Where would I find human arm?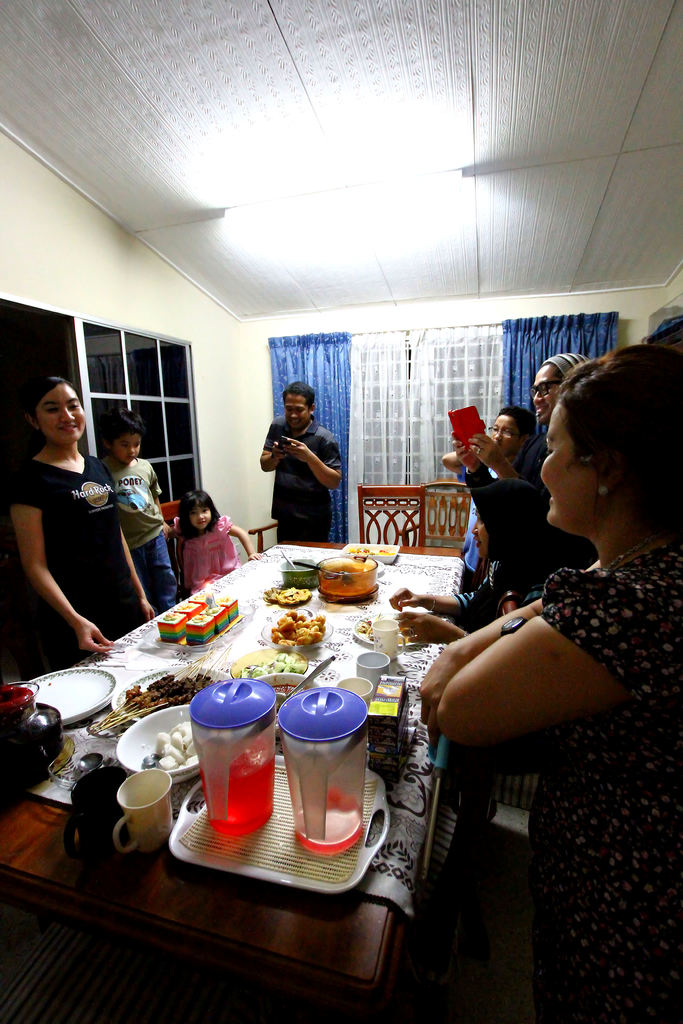
At pyautogui.locateOnScreen(222, 518, 260, 560).
